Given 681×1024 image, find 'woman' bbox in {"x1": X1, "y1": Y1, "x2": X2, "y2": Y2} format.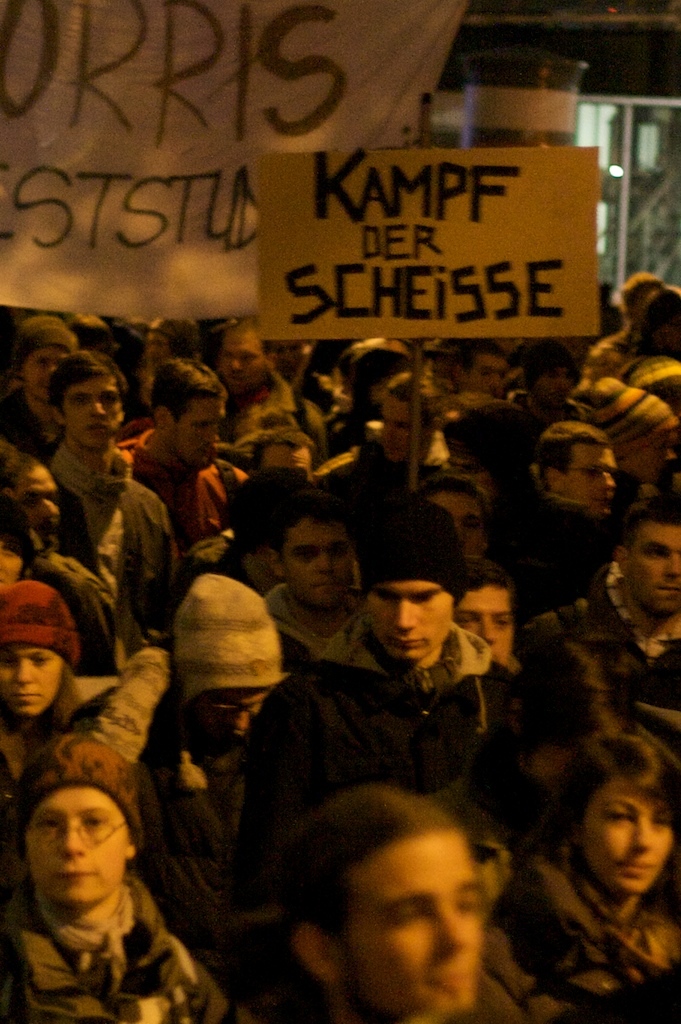
{"x1": 458, "y1": 720, "x2": 680, "y2": 1023}.
